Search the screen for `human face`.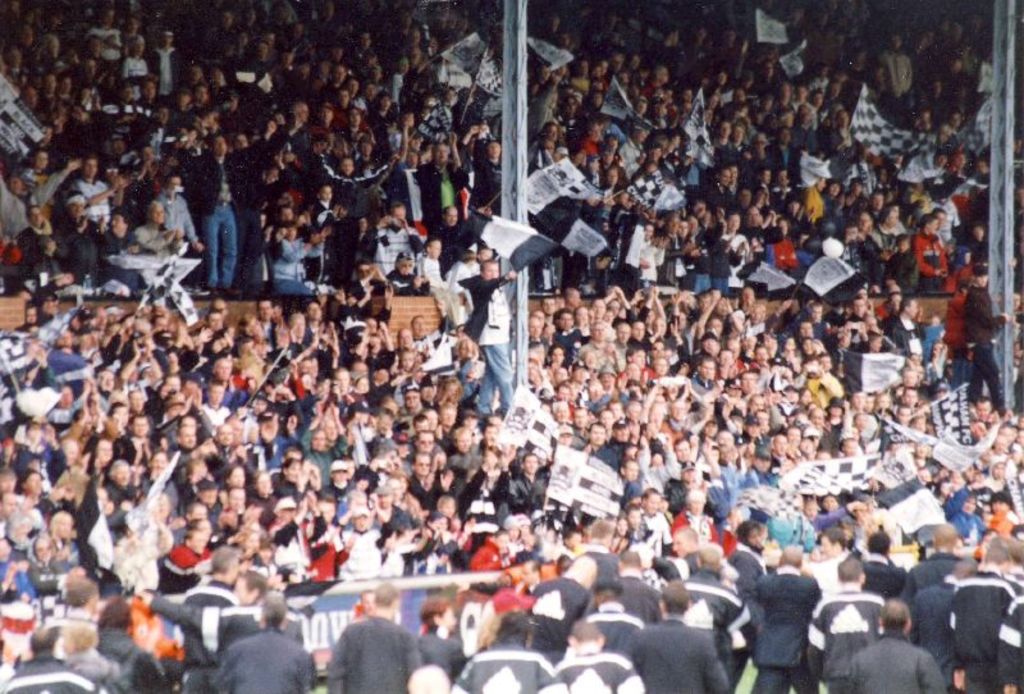
Found at pyautogui.locateOnScreen(251, 466, 273, 496).
